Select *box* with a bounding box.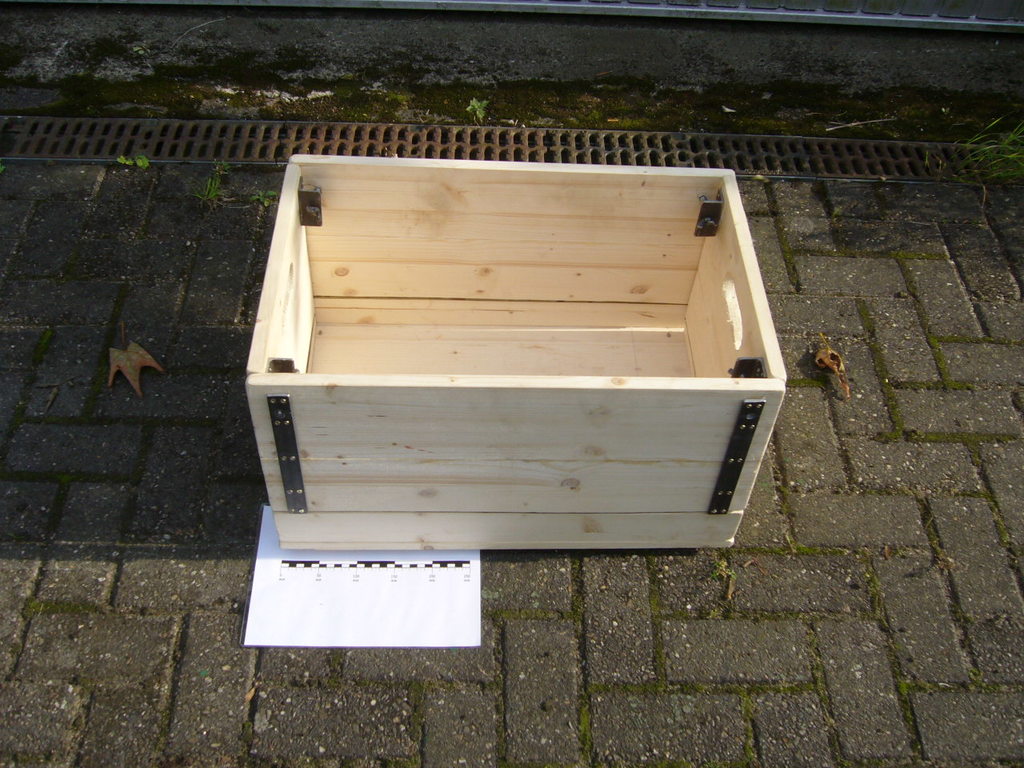
x1=242 y1=157 x2=789 y2=546.
